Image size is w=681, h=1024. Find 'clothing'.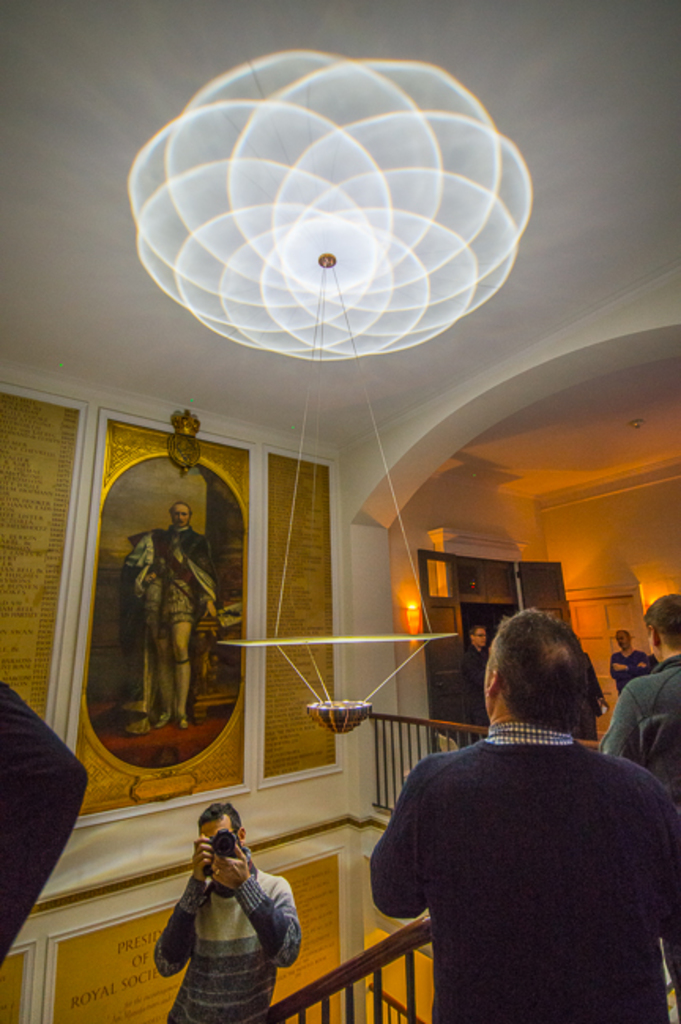
l=126, t=526, r=218, b=722.
